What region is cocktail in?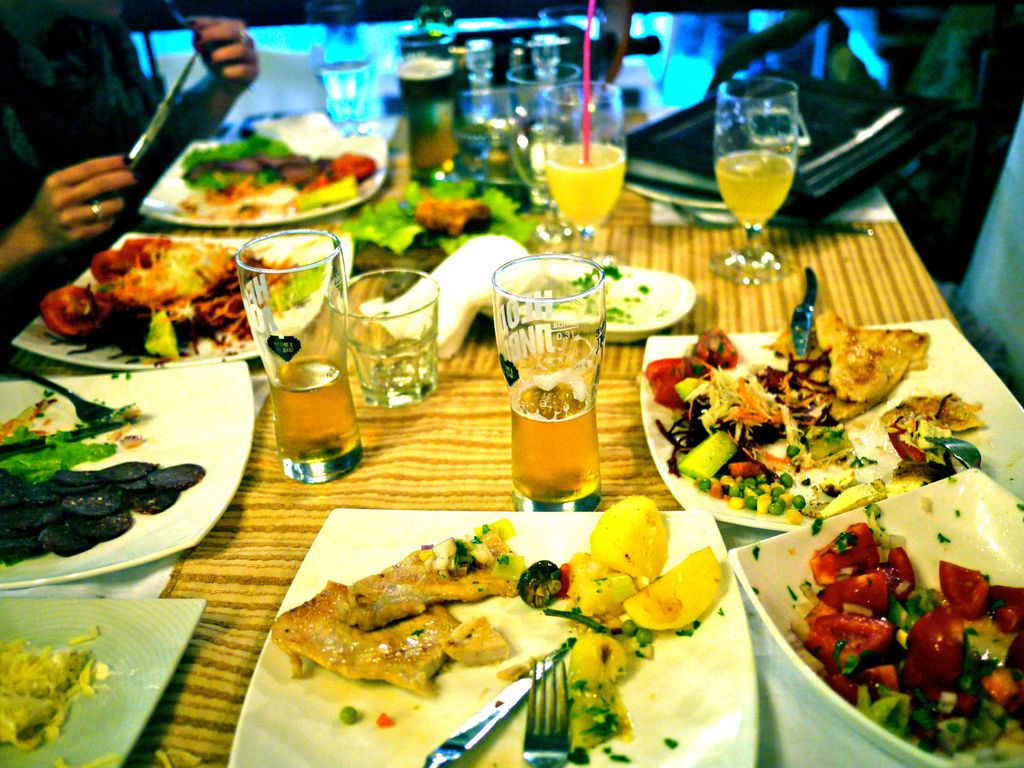
(x1=719, y1=71, x2=800, y2=287).
